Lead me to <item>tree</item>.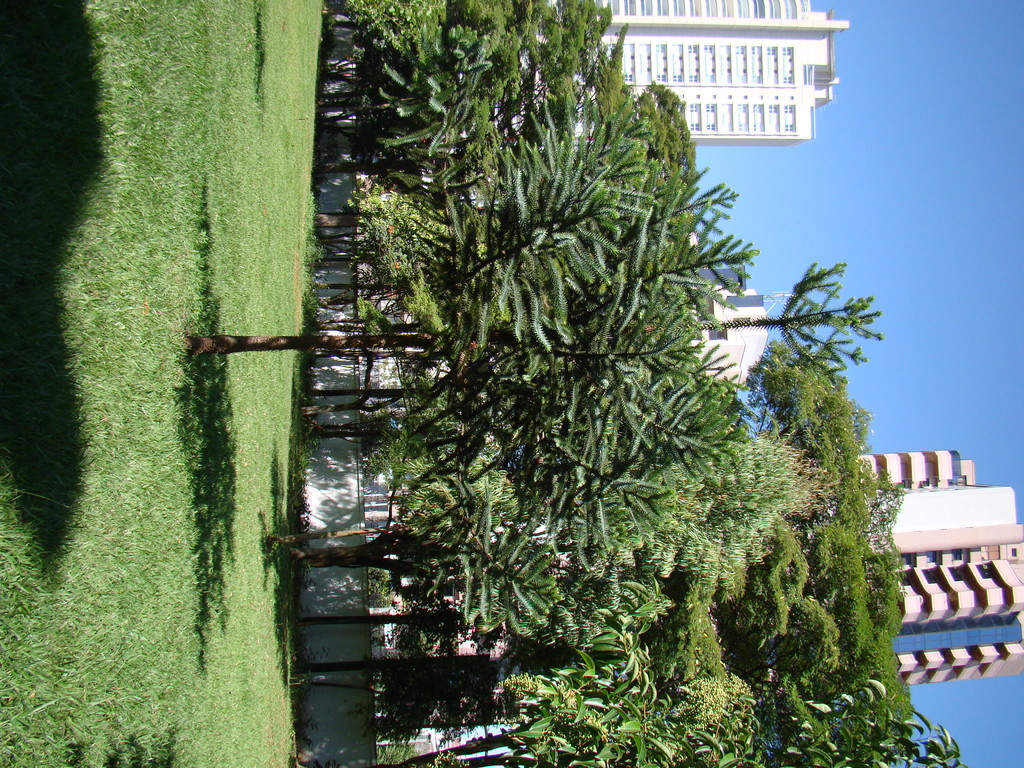
Lead to 328,254,889,401.
